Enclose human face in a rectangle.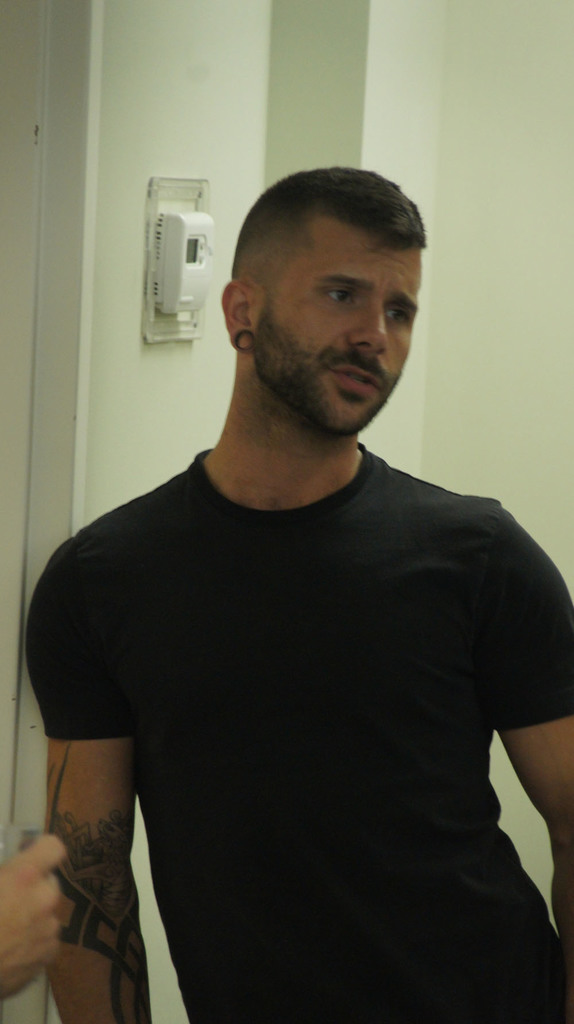
259,219,422,435.
